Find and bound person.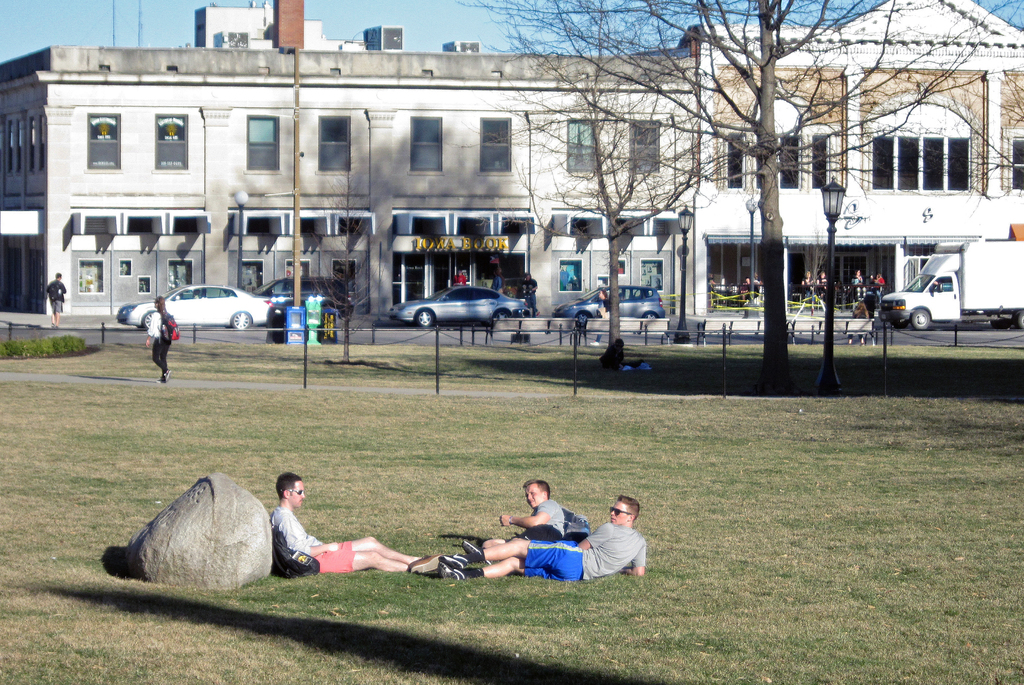
Bound: bbox=[598, 289, 611, 316].
